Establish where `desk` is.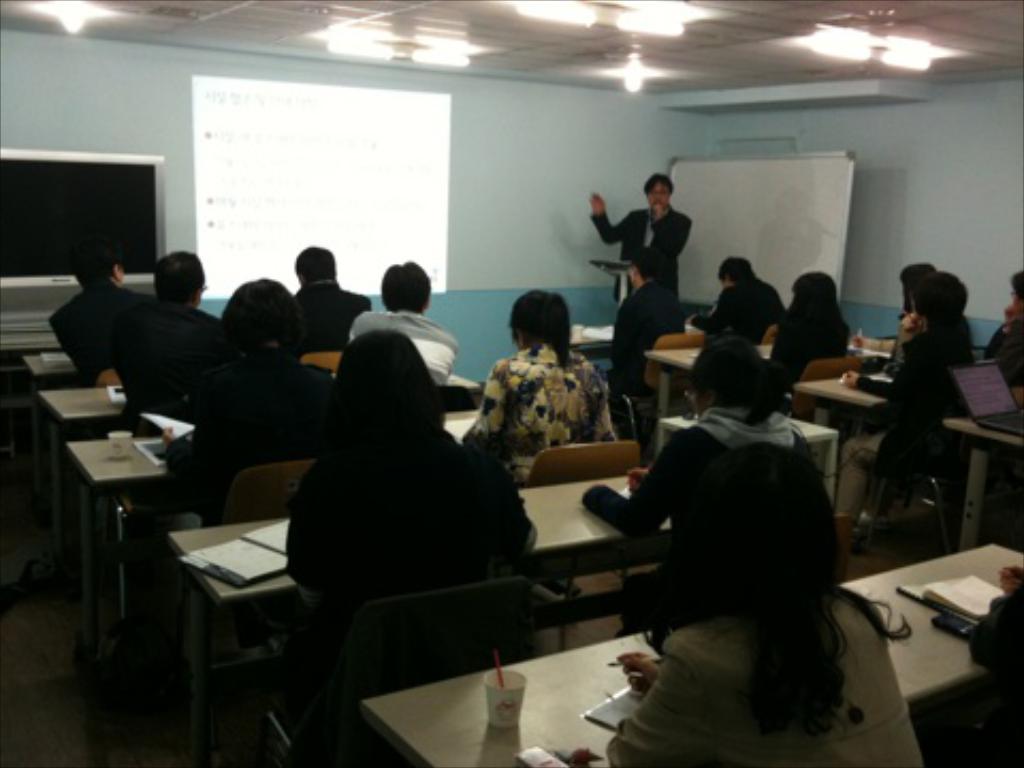
Established at <bbox>66, 405, 484, 668</bbox>.
